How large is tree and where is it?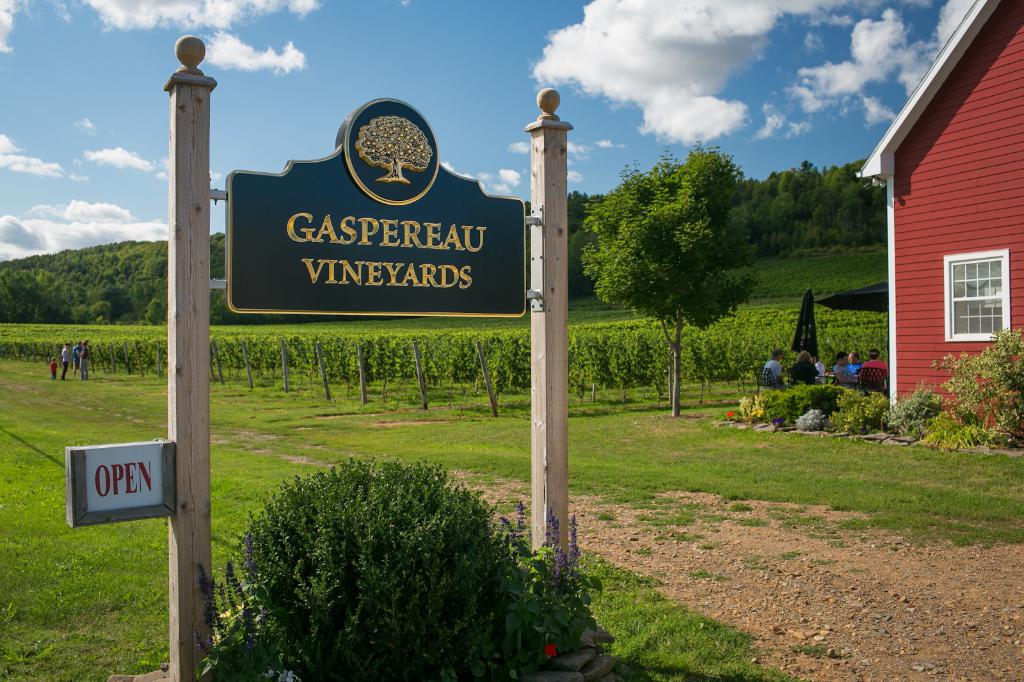
Bounding box: left=562, top=231, right=588, bottom=301.
